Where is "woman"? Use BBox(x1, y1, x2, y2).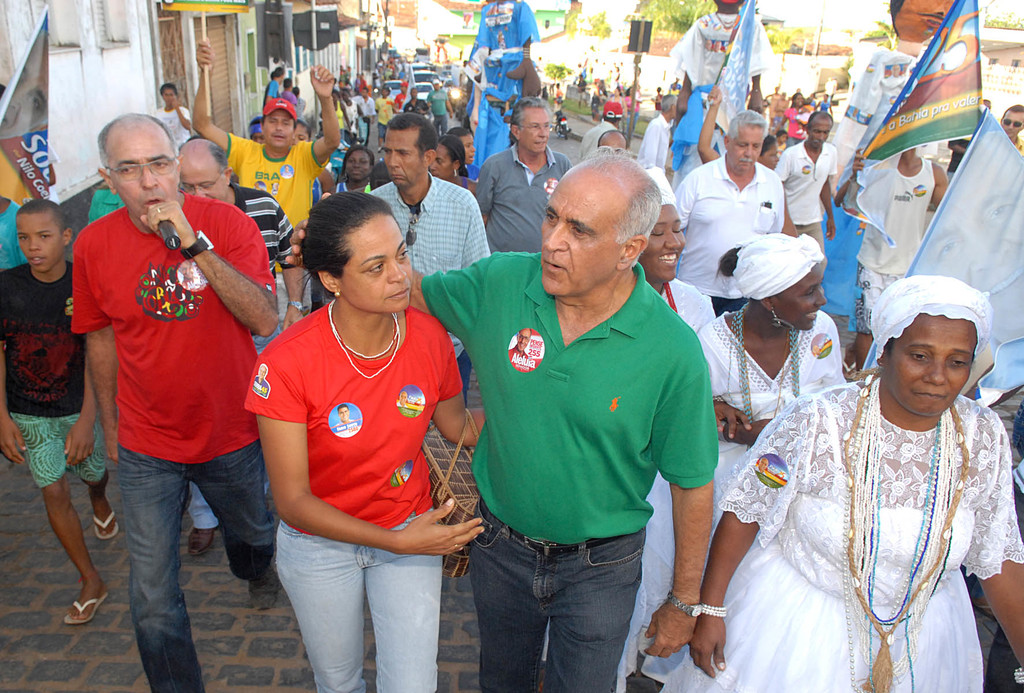
BBox(368, 159, 391, 195).
